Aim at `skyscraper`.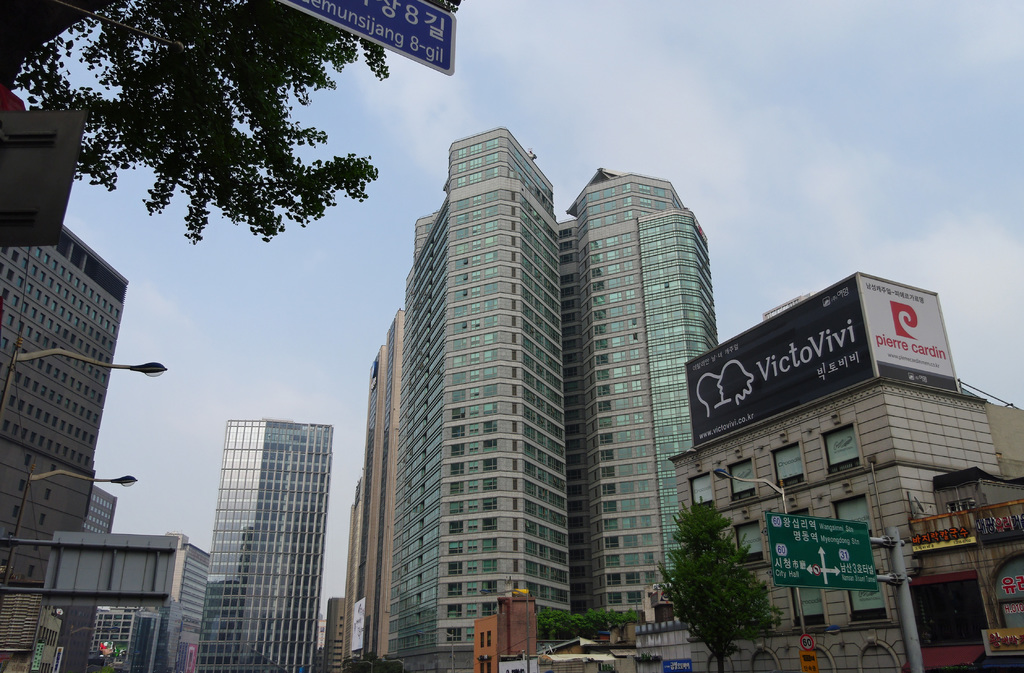
Aimed at (left=345, top=129, right=742, bottom=636).
